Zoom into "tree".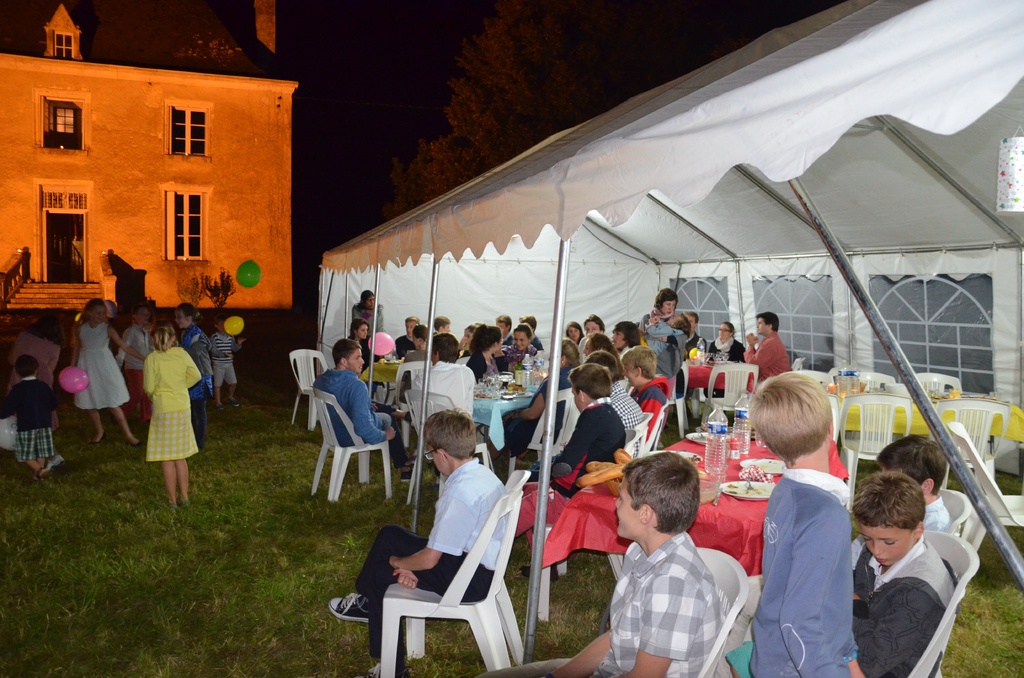
Zoom target: left=383, top=0, right=749, bottom=216.
